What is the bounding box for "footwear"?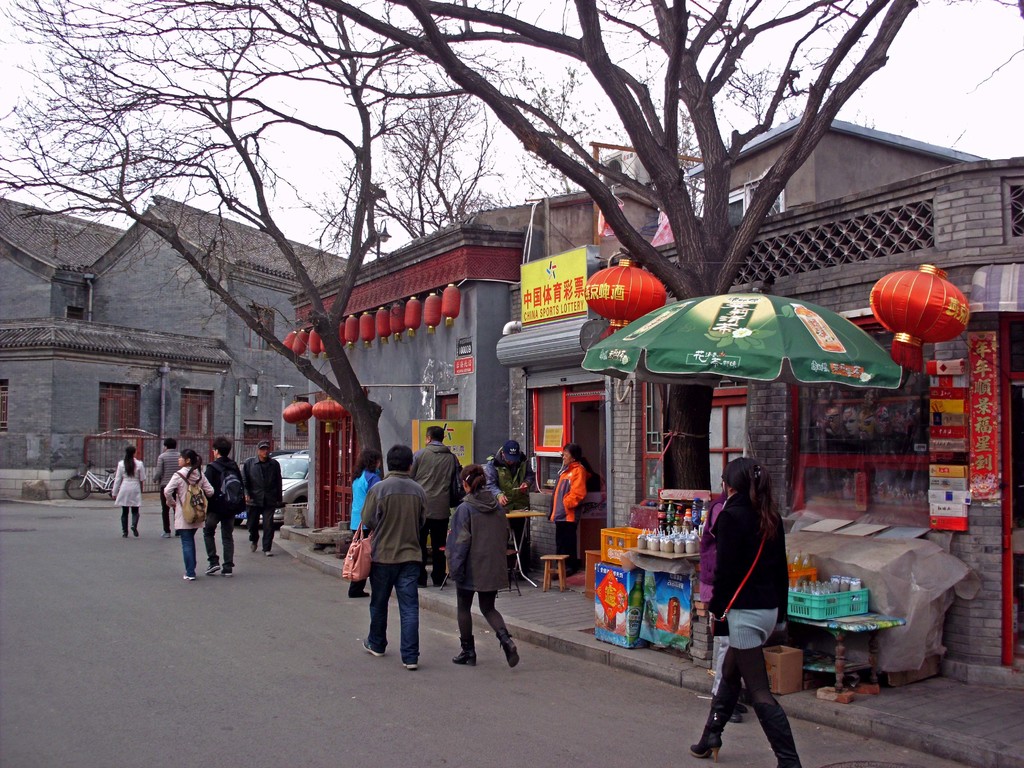
[223, 568, 237, 577].
